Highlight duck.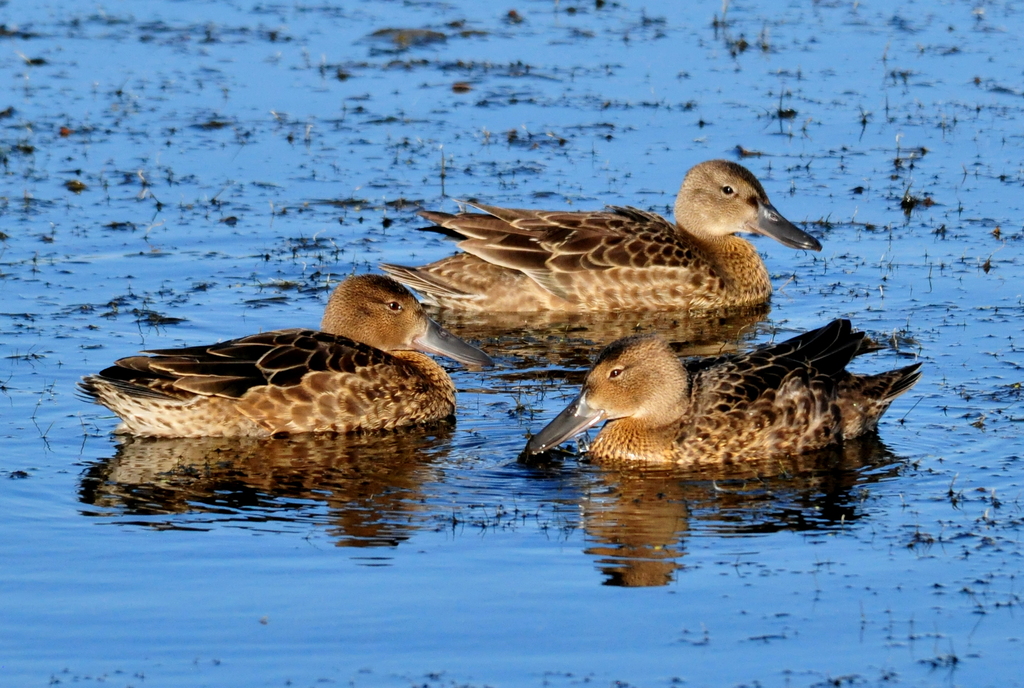
Highlighted region: pyautogui.locateOnScreen(502, 310, 909, 467).
